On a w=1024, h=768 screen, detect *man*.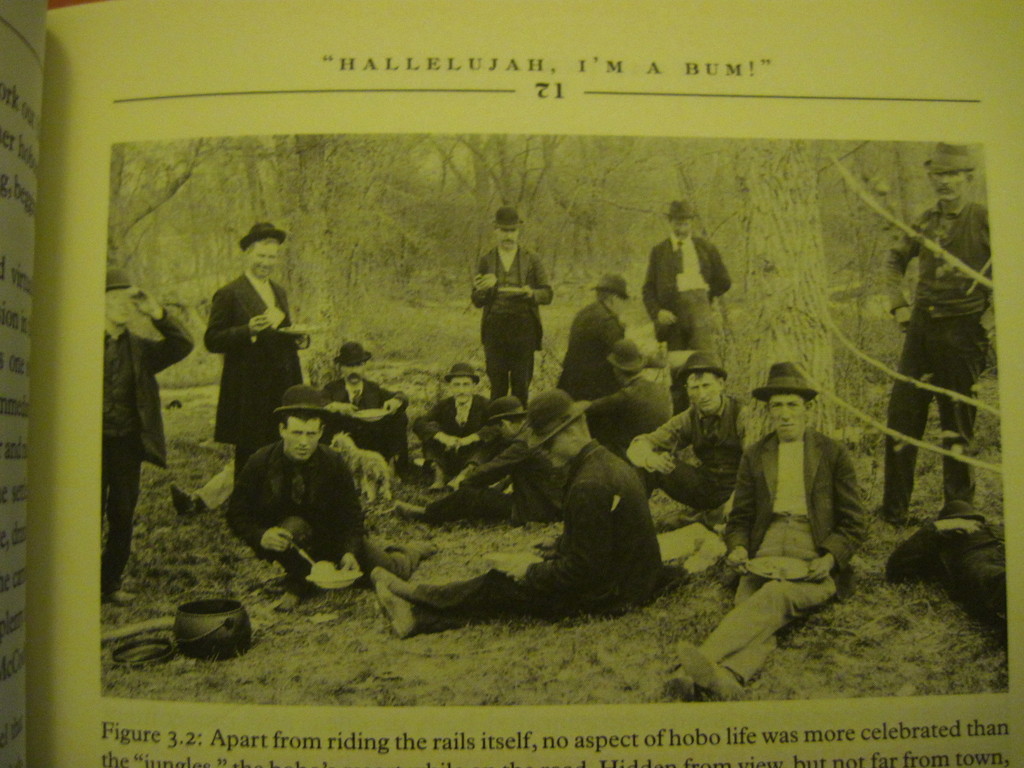
(382,394,571,526).
